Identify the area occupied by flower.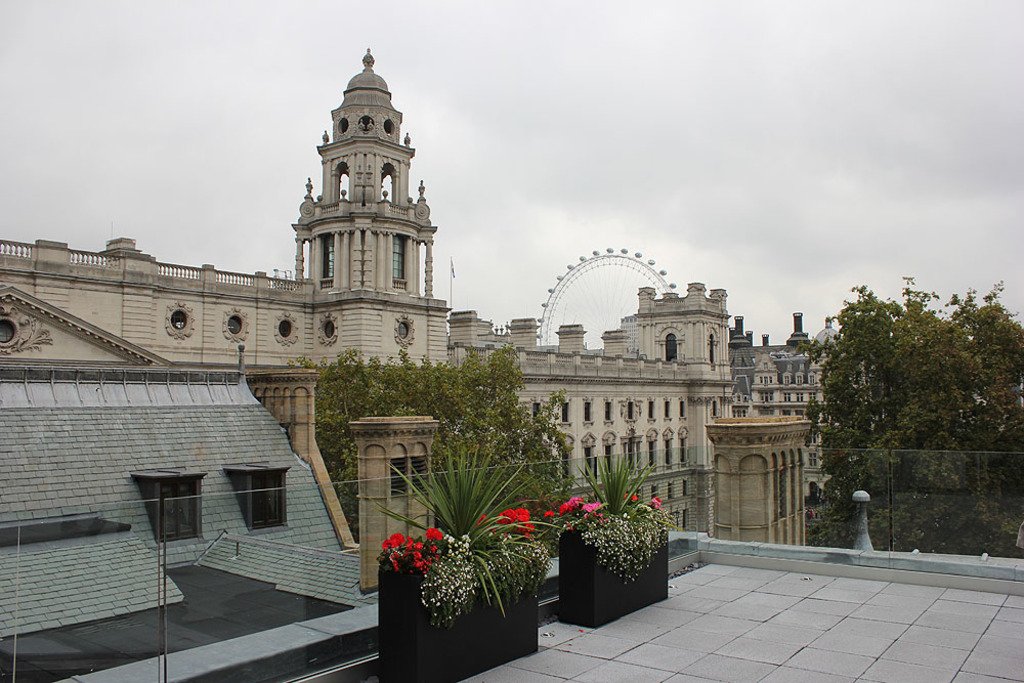
Area: bbox(541, 506, 561, 522).
